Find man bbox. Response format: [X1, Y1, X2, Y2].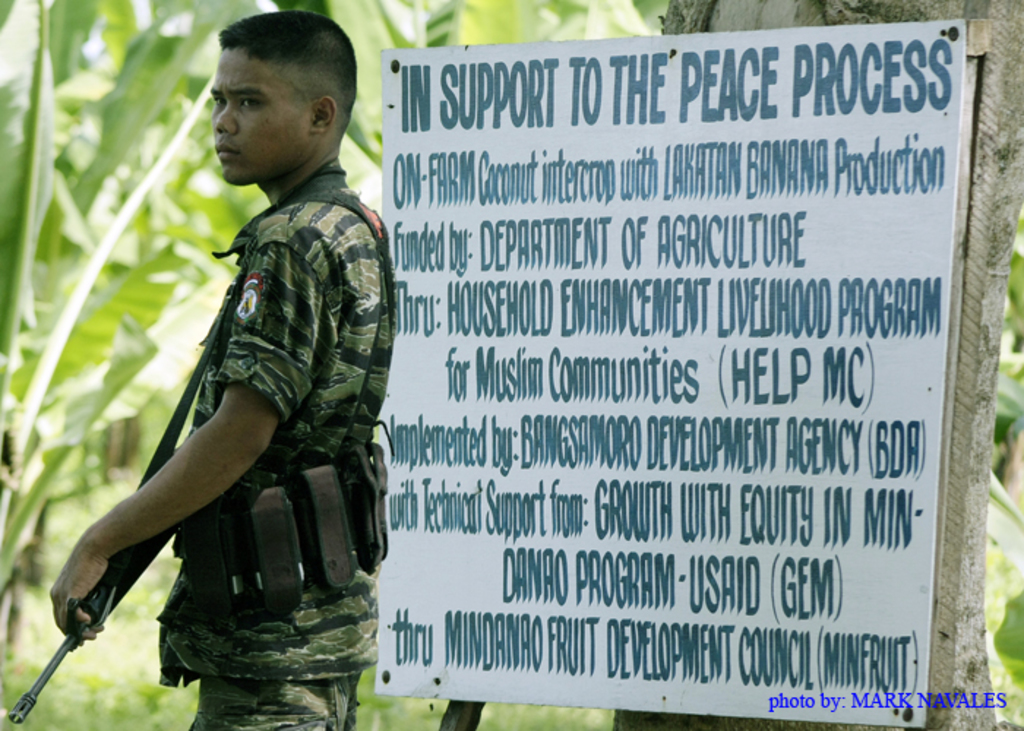
[78, 28, 418, 719].
